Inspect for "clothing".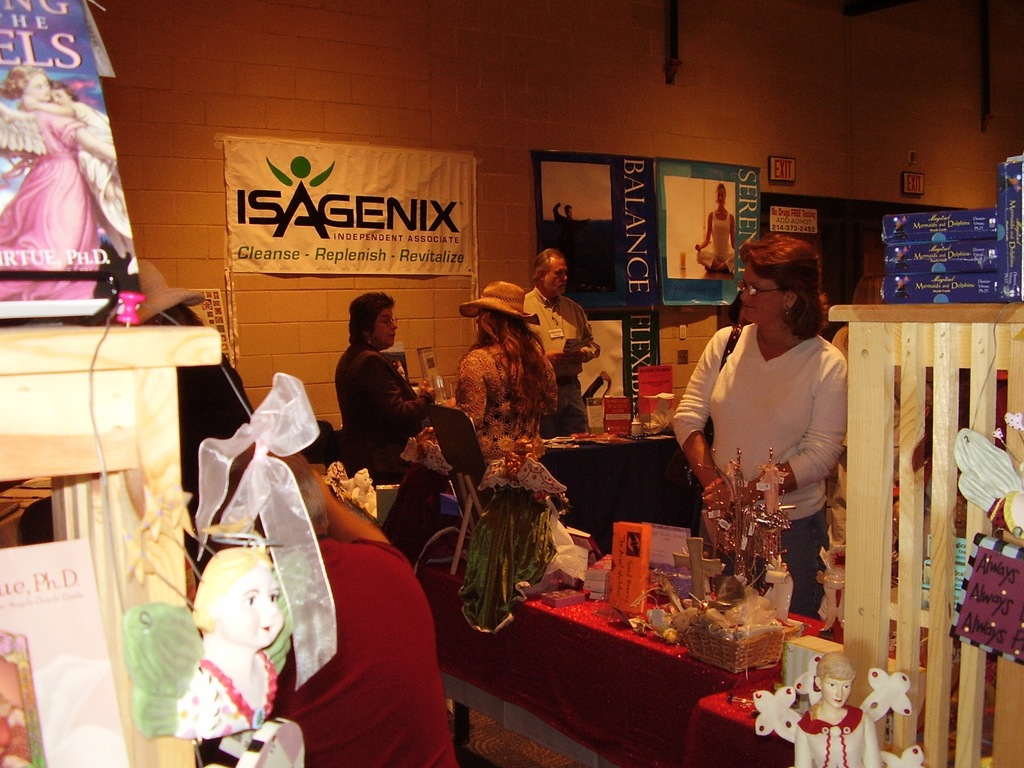
Inspection: 268:532:461:767.
